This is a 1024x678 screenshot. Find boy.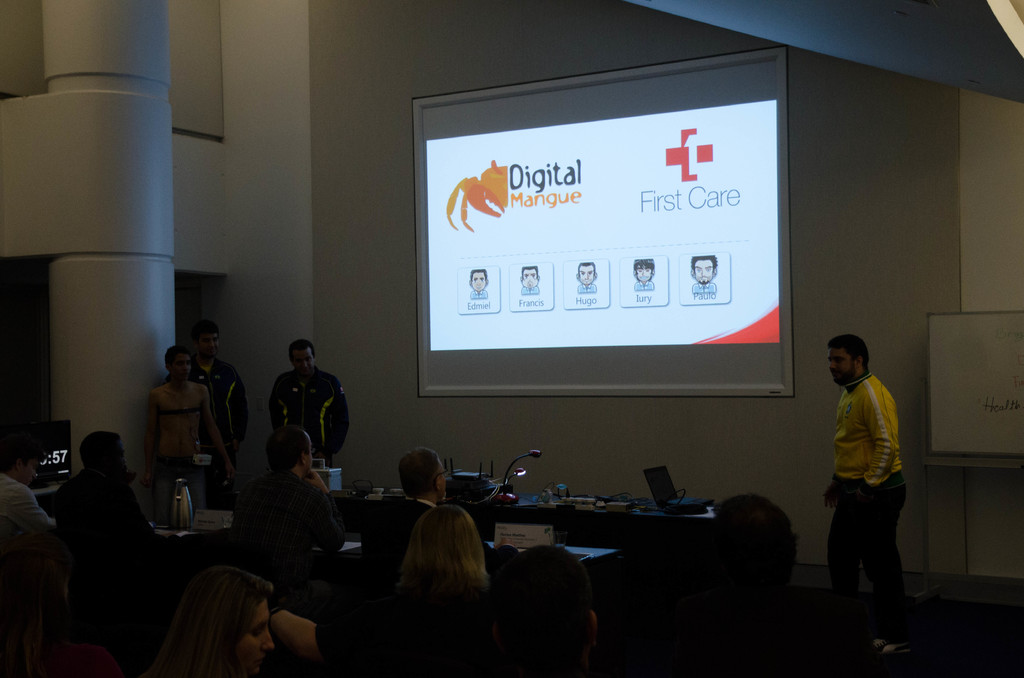
Bounding box: {"x1": 822, "y1": 335, "x2": 906, "y2": 651}.
